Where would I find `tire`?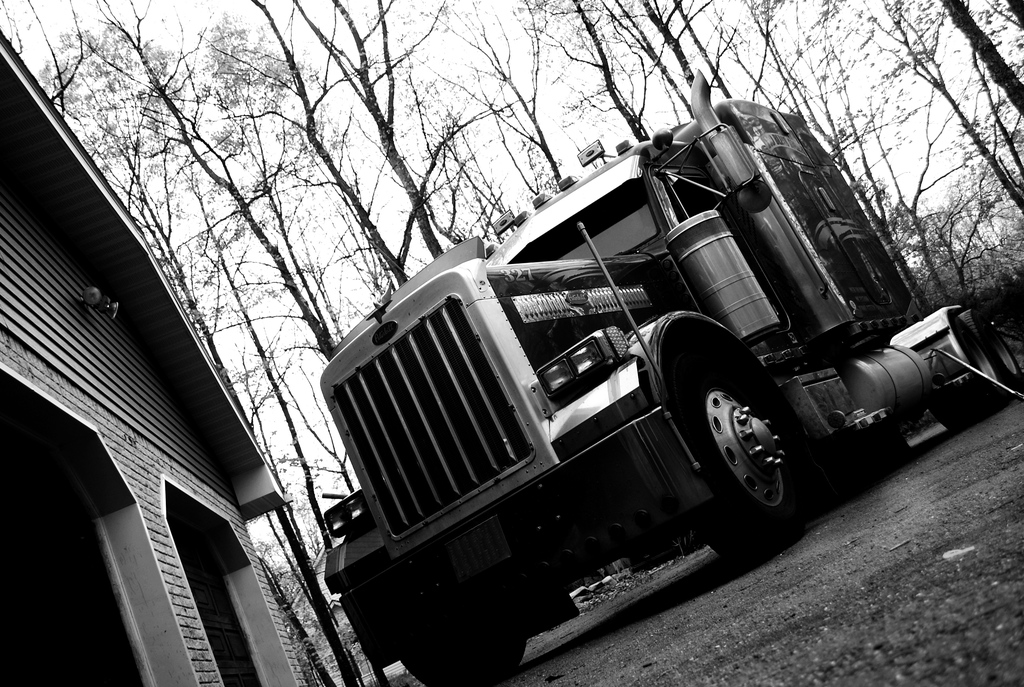
At box=[959, 313, 1023, 396].
